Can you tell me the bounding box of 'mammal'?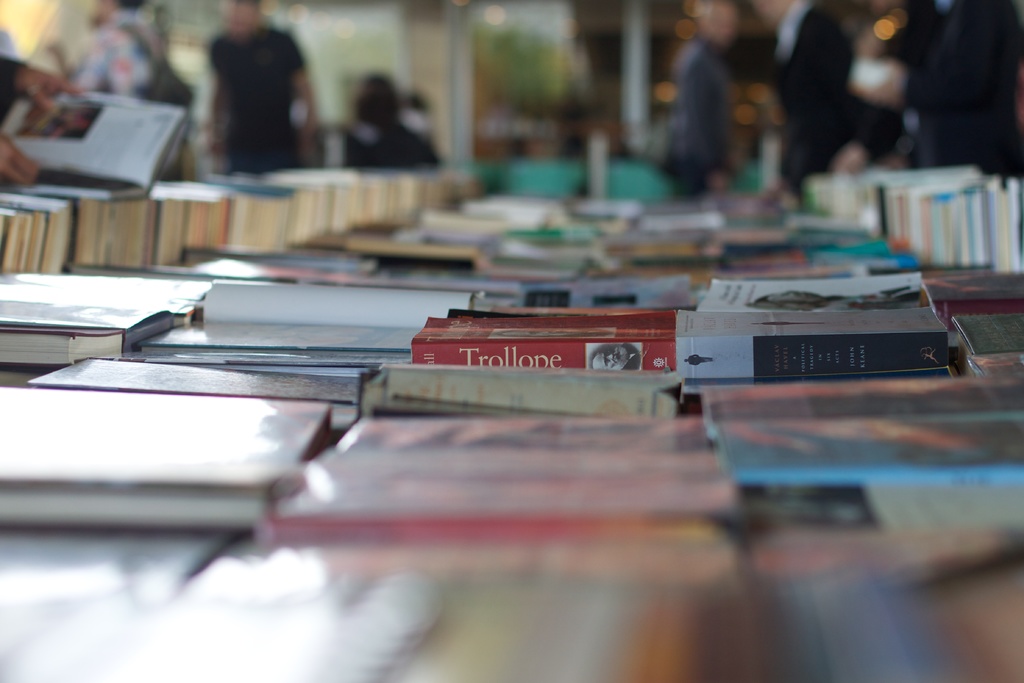
(left=694, top=0, right=897, bottom=201).
